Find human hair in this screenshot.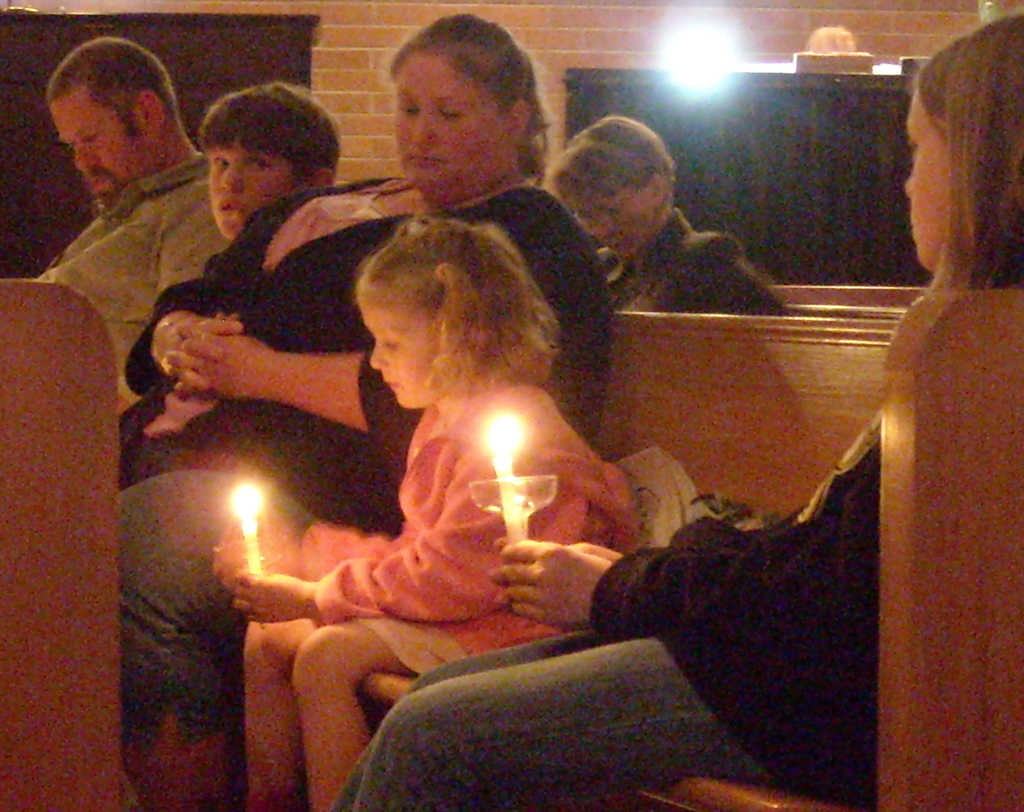
The bounding box for human hair is 913 10 1023 289.
